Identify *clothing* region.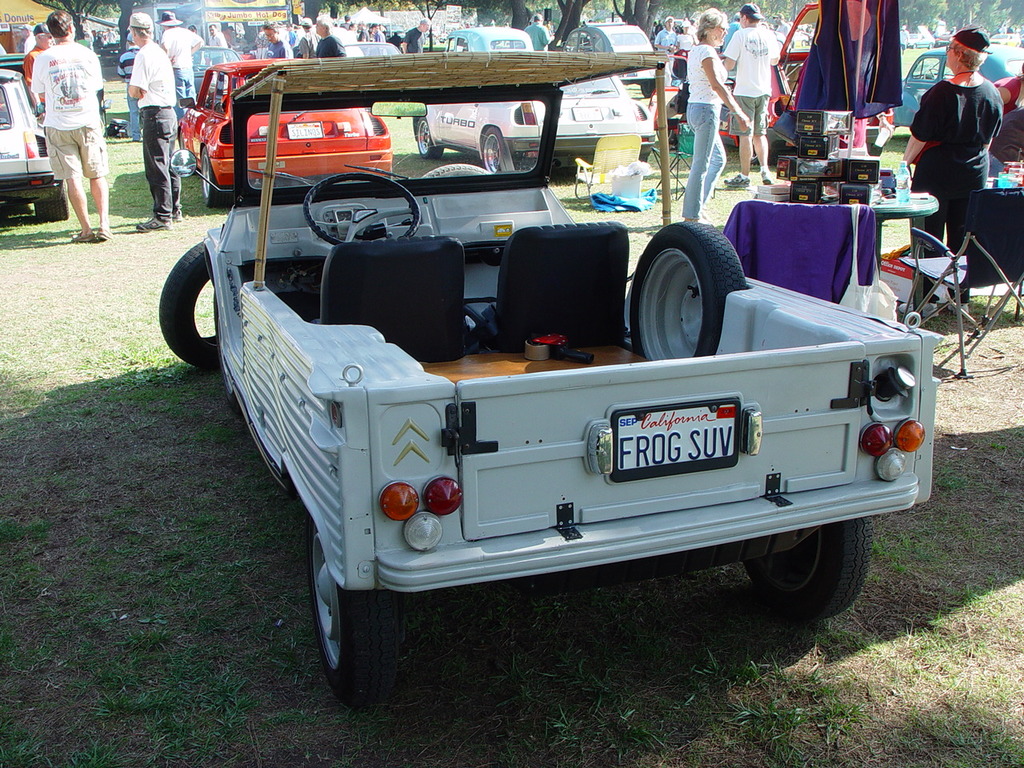
Region: detection(686, 106, 728, 226).
